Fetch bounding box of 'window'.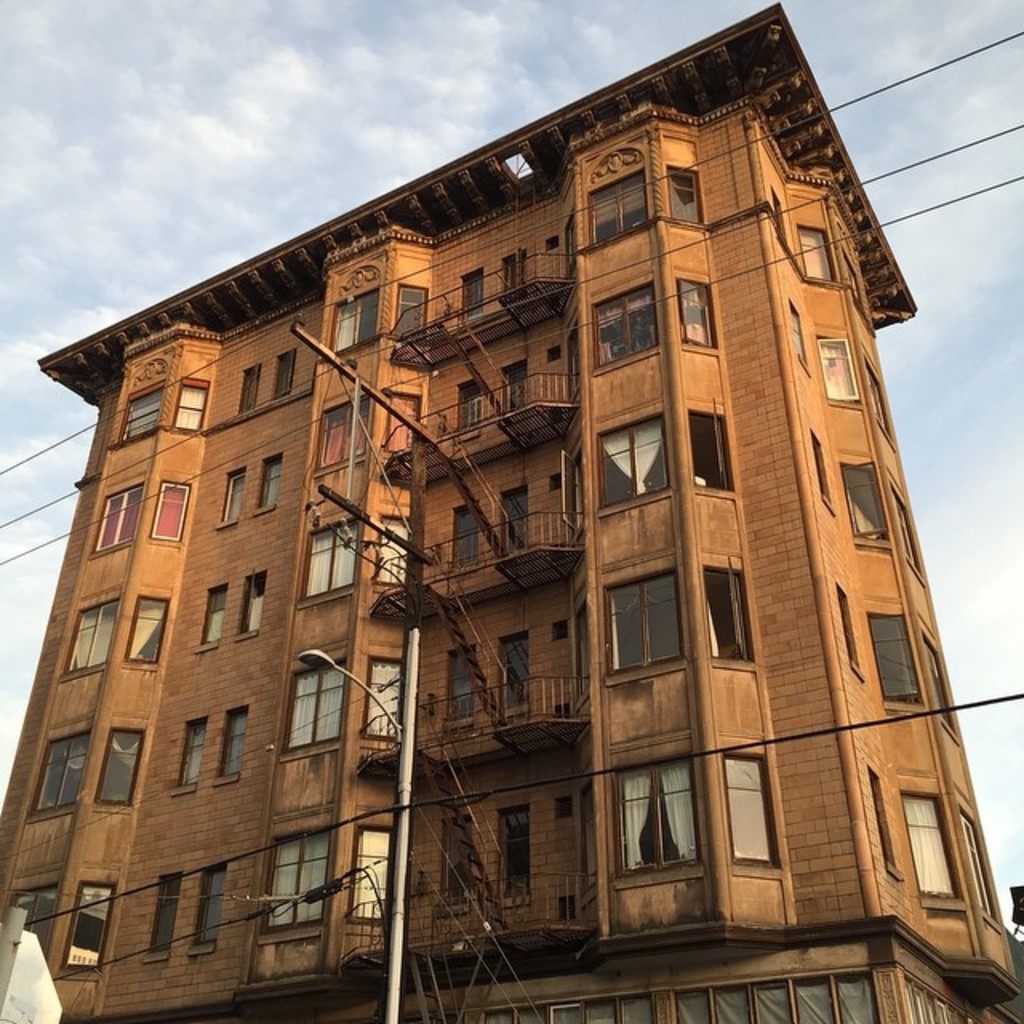
Bbox: 792 301 806 363.
